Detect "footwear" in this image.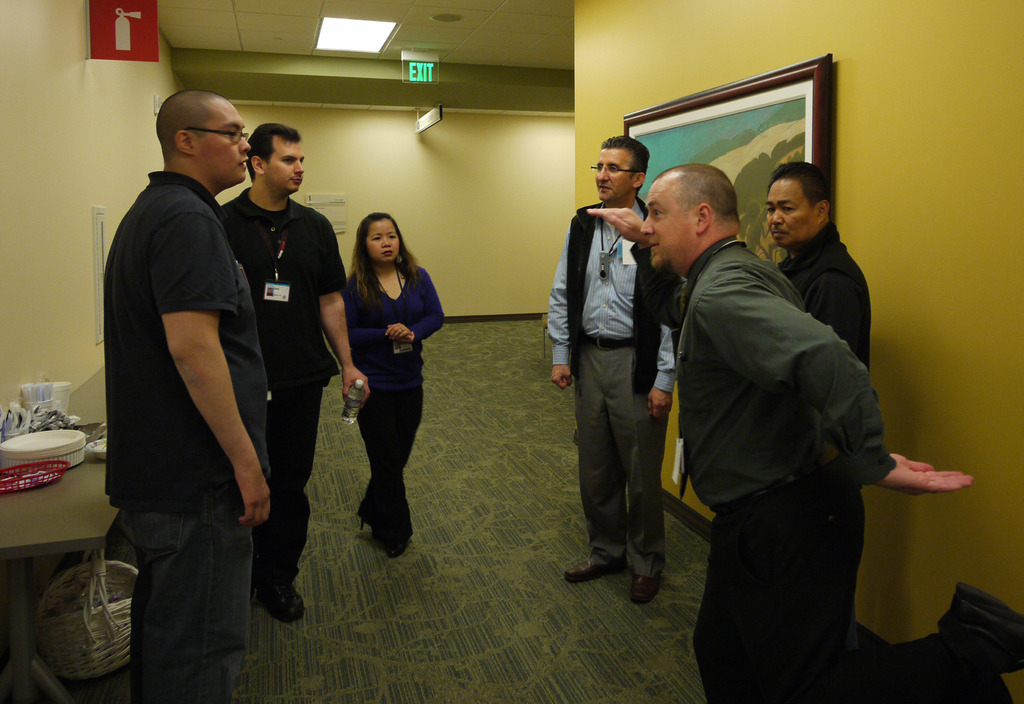
Detection: rect(564, 559, 617, 581).
